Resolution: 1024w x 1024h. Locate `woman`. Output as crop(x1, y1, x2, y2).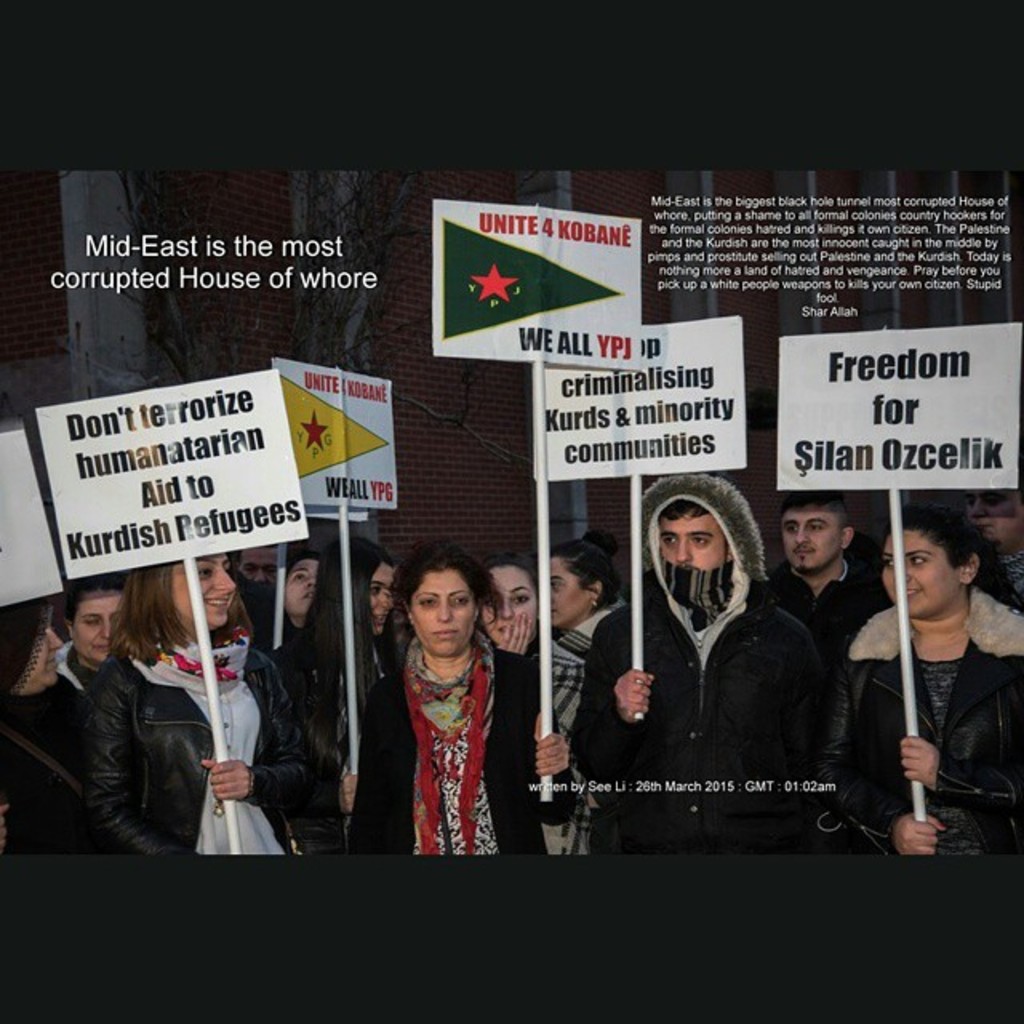
crop(0, 603, 91, 853).
